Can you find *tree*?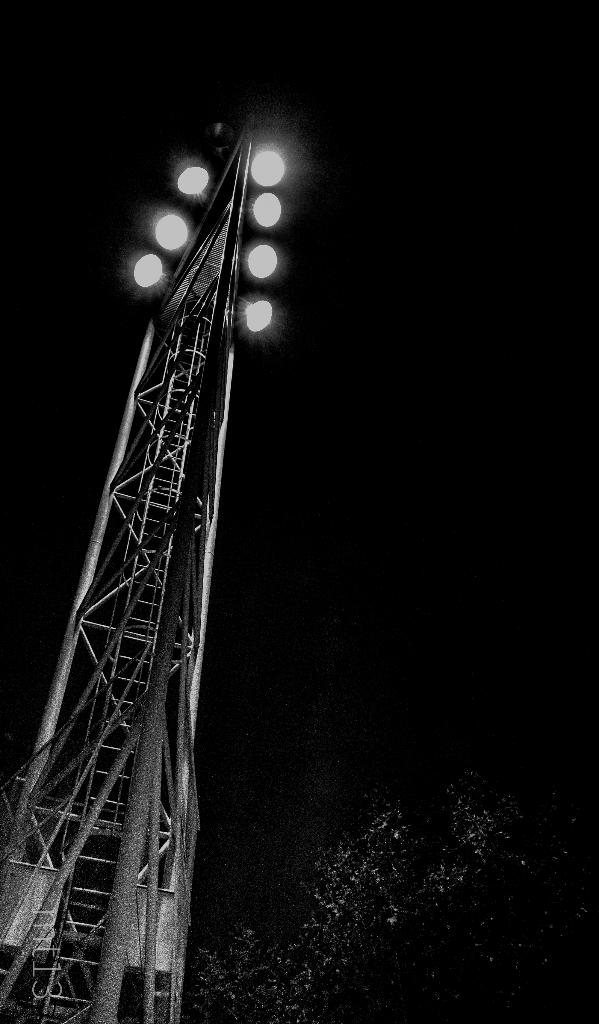
Yes, bounding box: 176:790:598:1023.
